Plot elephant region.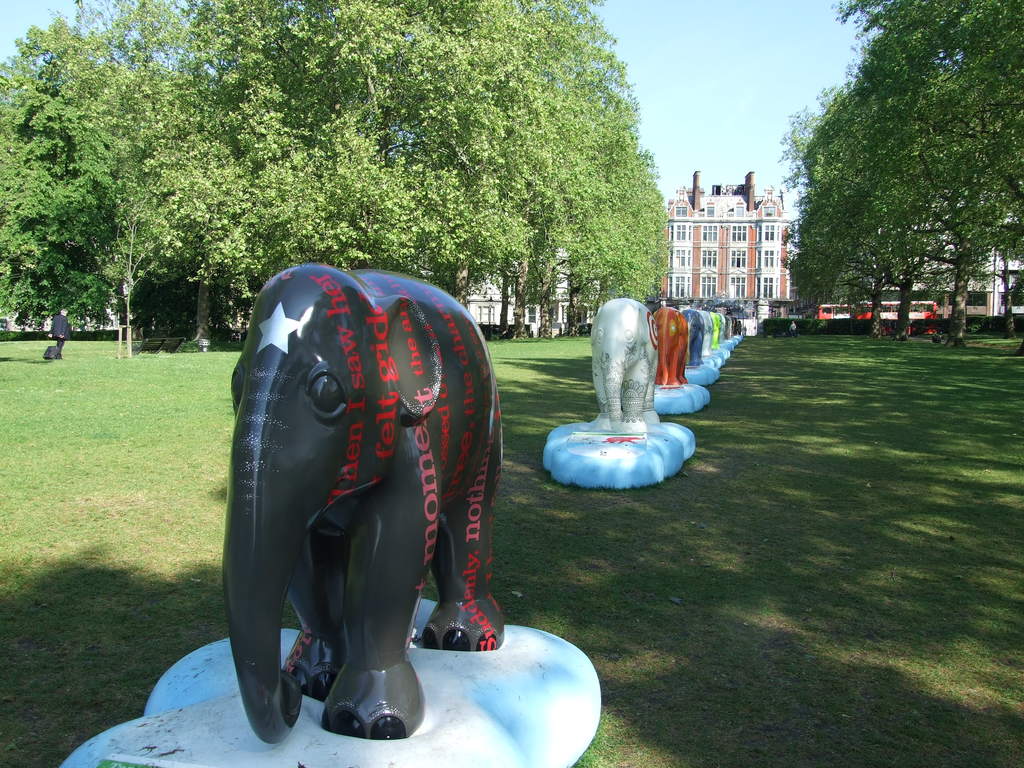
Plotted at {"x1": 703, "y1": 312, "x2": 724, "y2": 358}.
